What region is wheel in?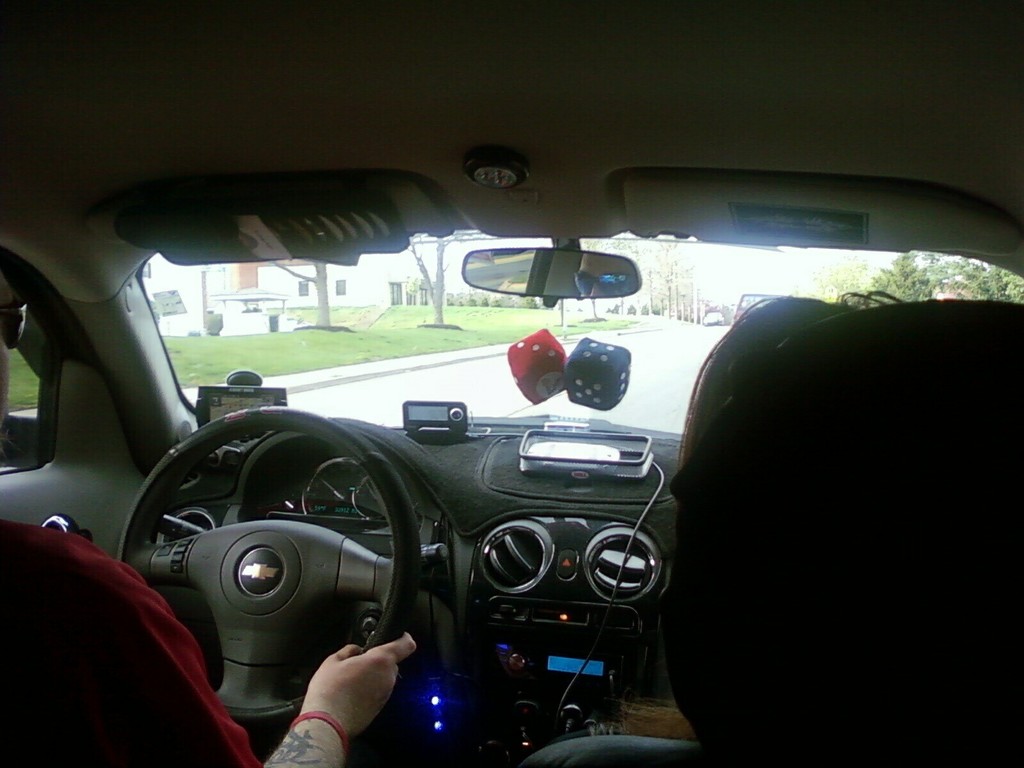
box=[112, 404, 425, 733].
